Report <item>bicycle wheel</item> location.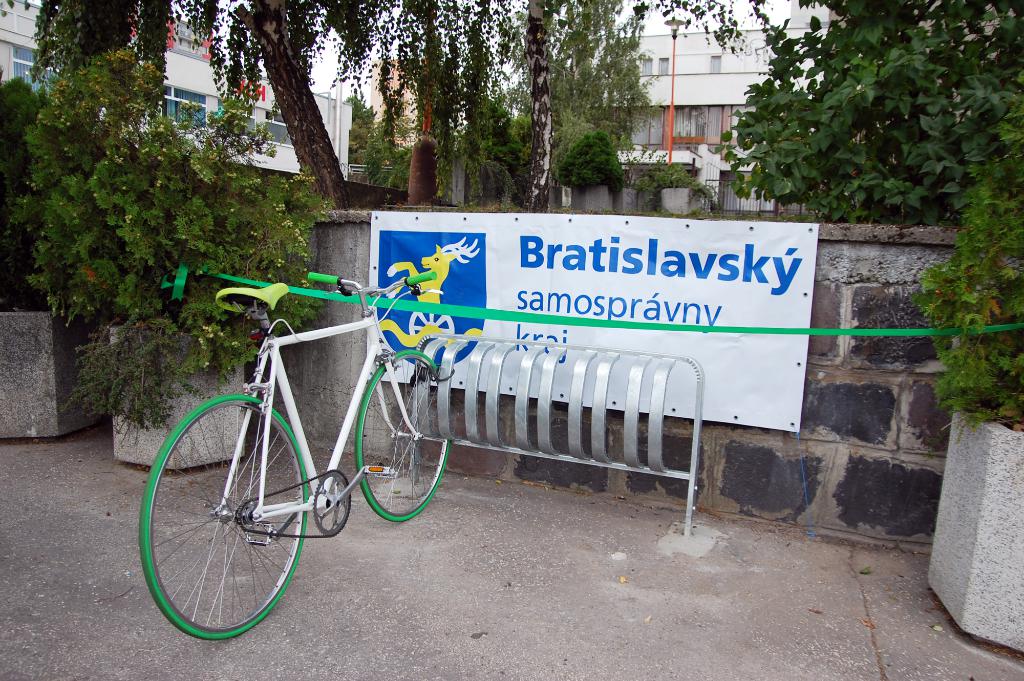
Report: rect(350, 346, 452, 525).
